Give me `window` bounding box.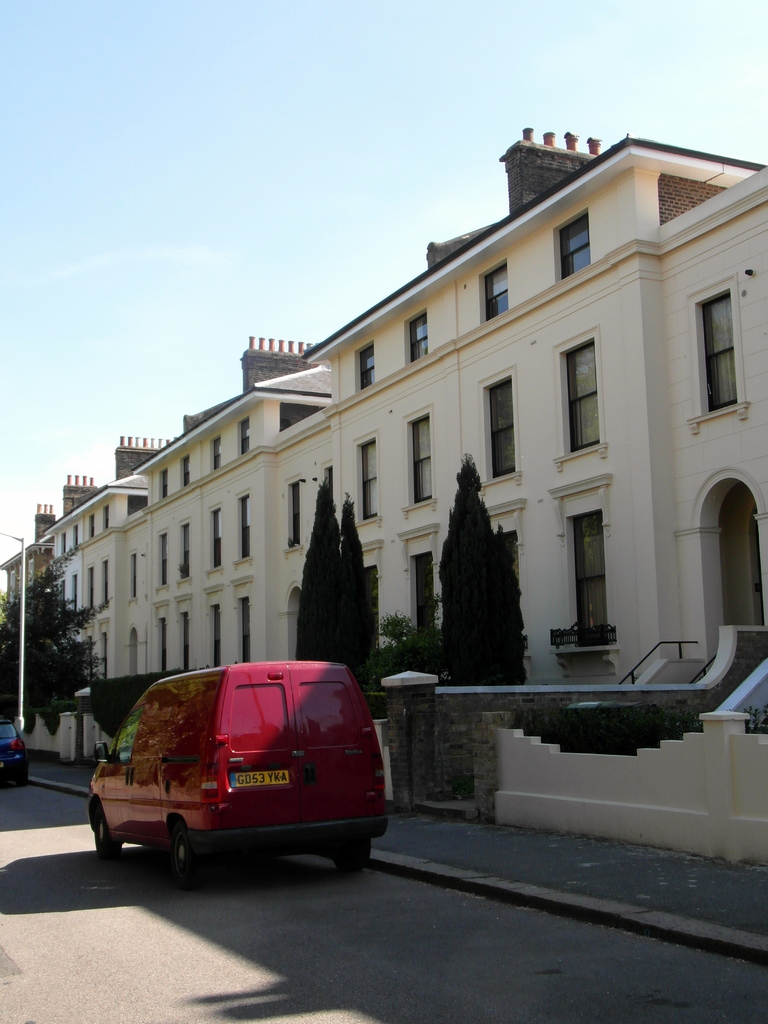
BBox(157, 470, 167, 500).
